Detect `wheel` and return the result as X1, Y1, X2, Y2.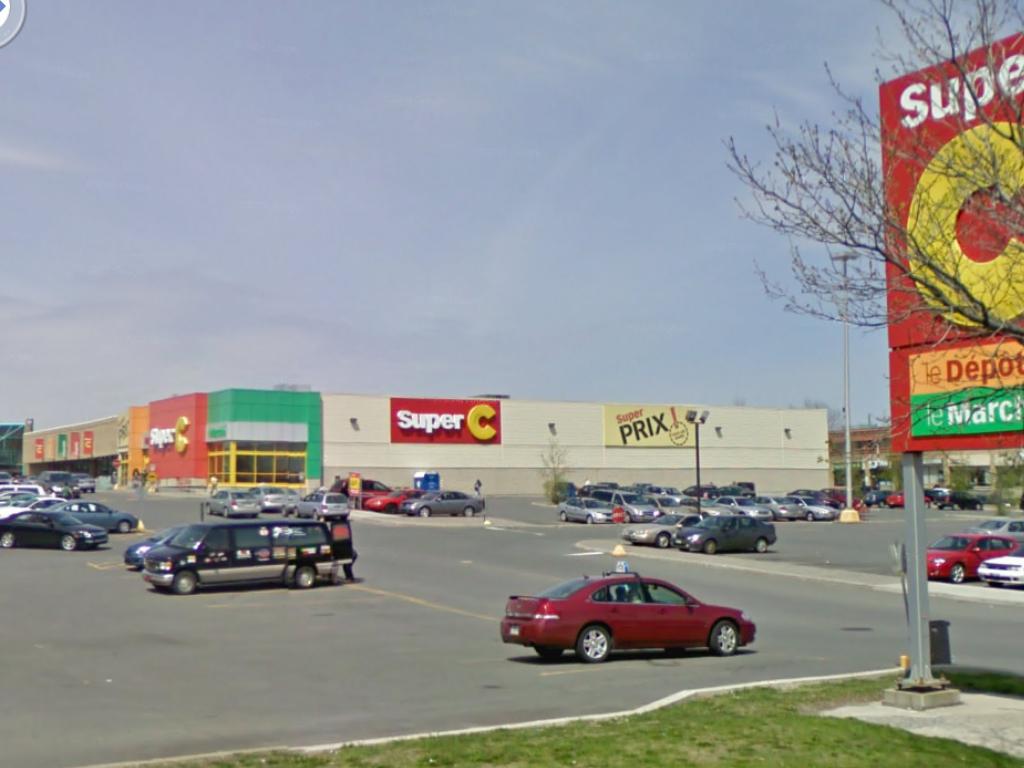
584, 515, 592, 523.
